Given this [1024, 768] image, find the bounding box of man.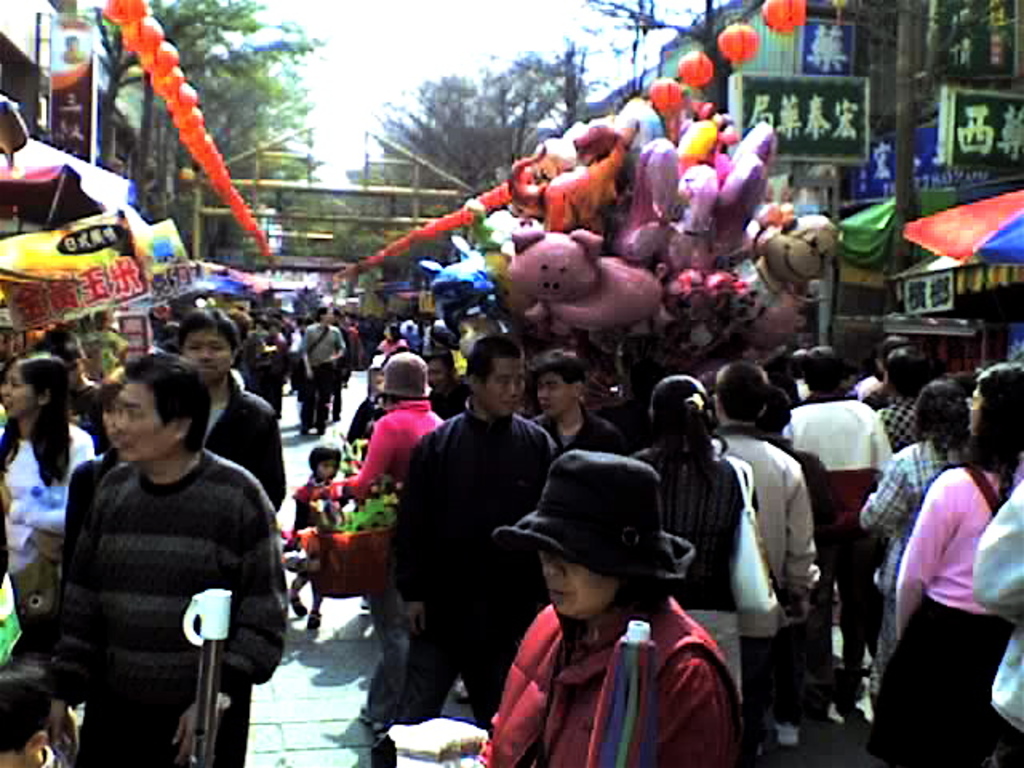
left=173, top=315, right=293, bottom=520.
